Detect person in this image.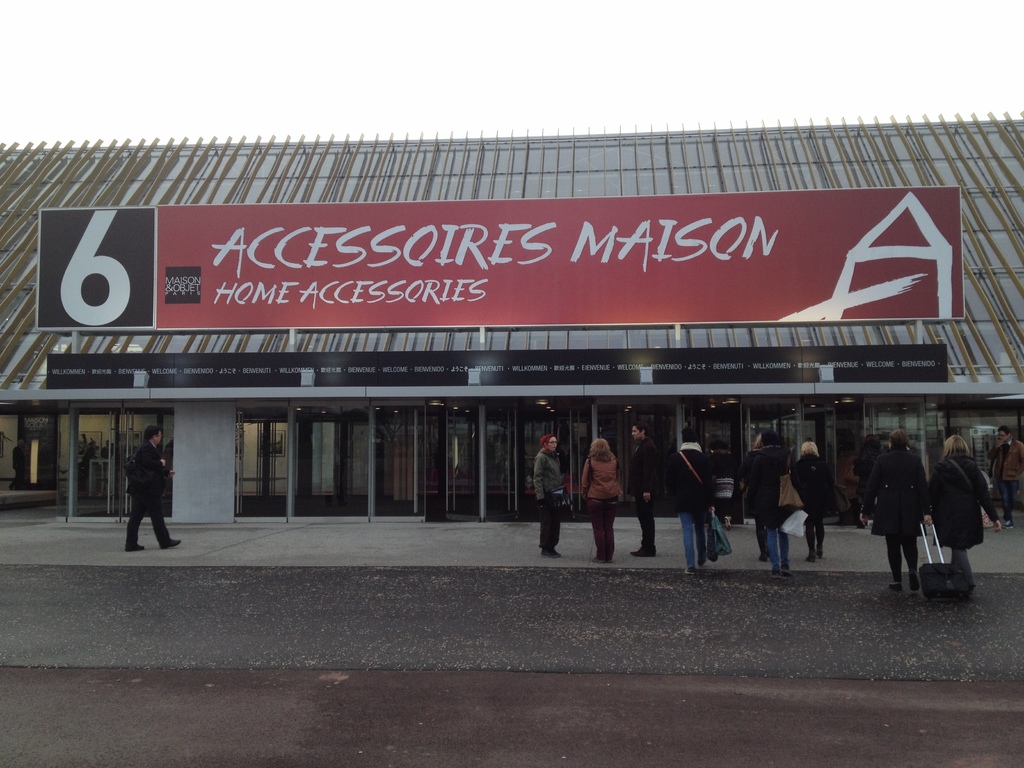
Detection: BBox(796, 433, 830, 565).
